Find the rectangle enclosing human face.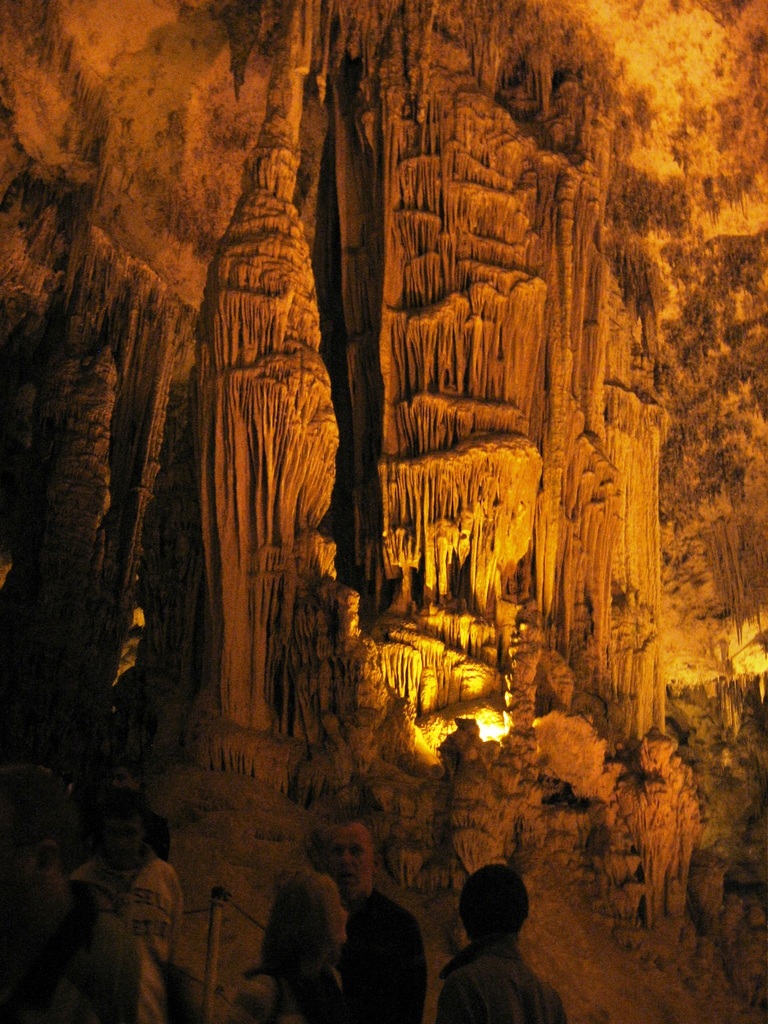
328, 822, 374, 895.
